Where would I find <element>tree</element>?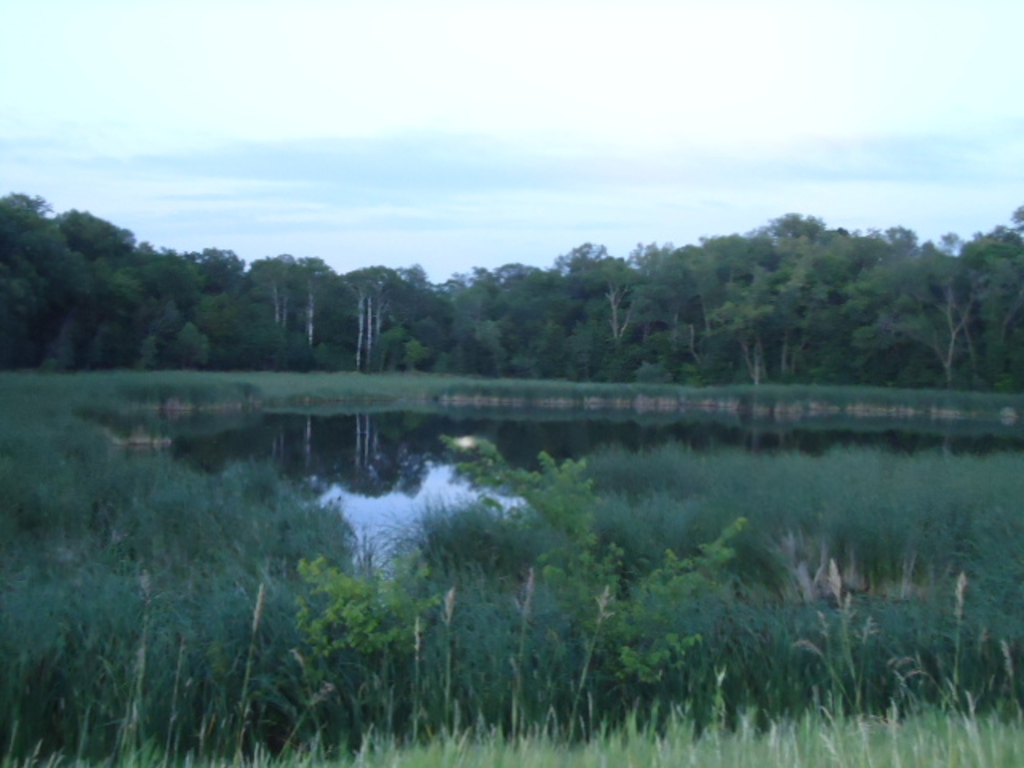
At x1=456, y1=450, x2=739, y2=726.
